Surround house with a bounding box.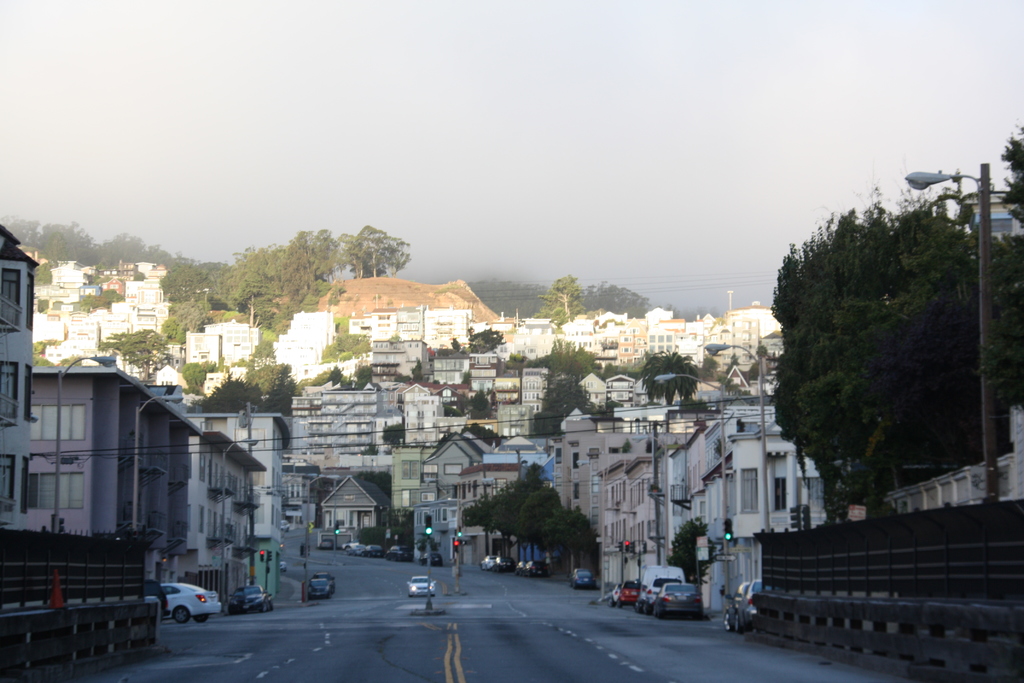
bbox(372, 302, 398, 341).
